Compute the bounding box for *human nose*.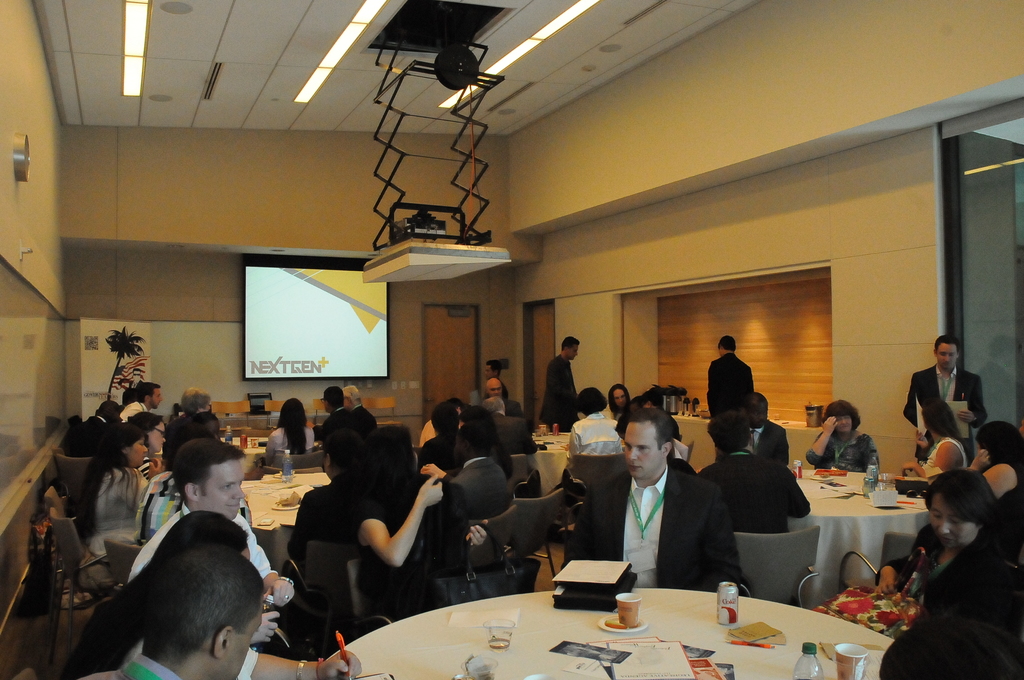
BBox(230, 485, 244, 501).
